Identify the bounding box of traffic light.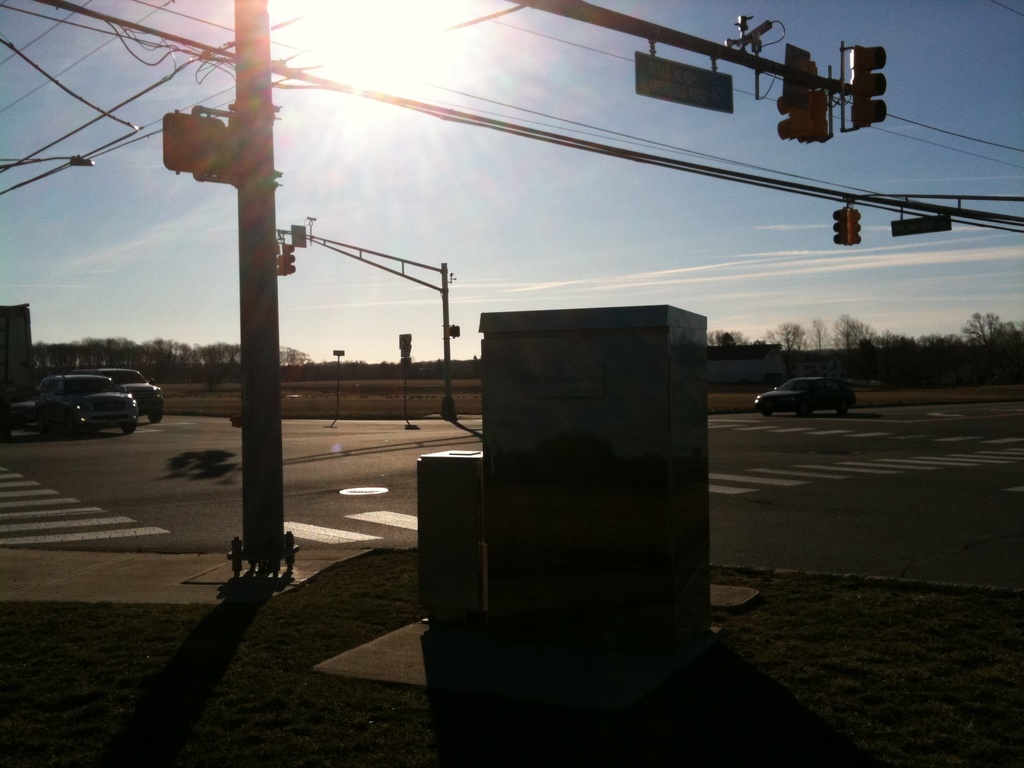
(797, 68, 831, 142).
